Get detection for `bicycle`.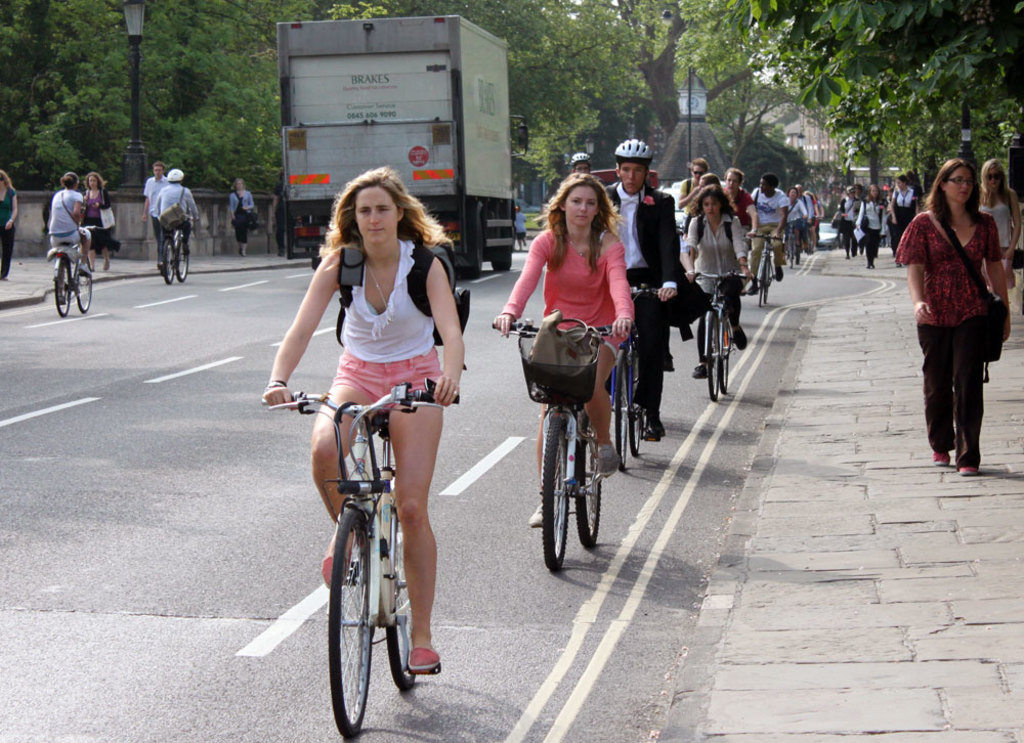
Detection: {"left": 49, "top": 218, "right": 108, "bottom": 322}.
